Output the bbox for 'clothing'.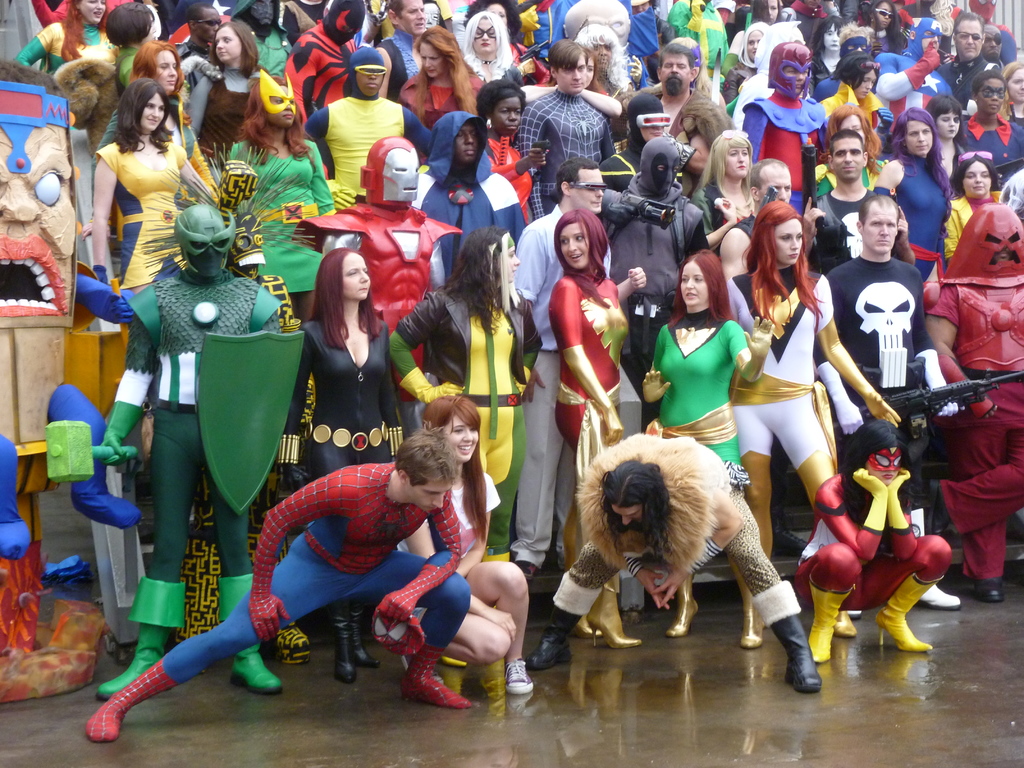
rect(618, 140, 703, 310).
